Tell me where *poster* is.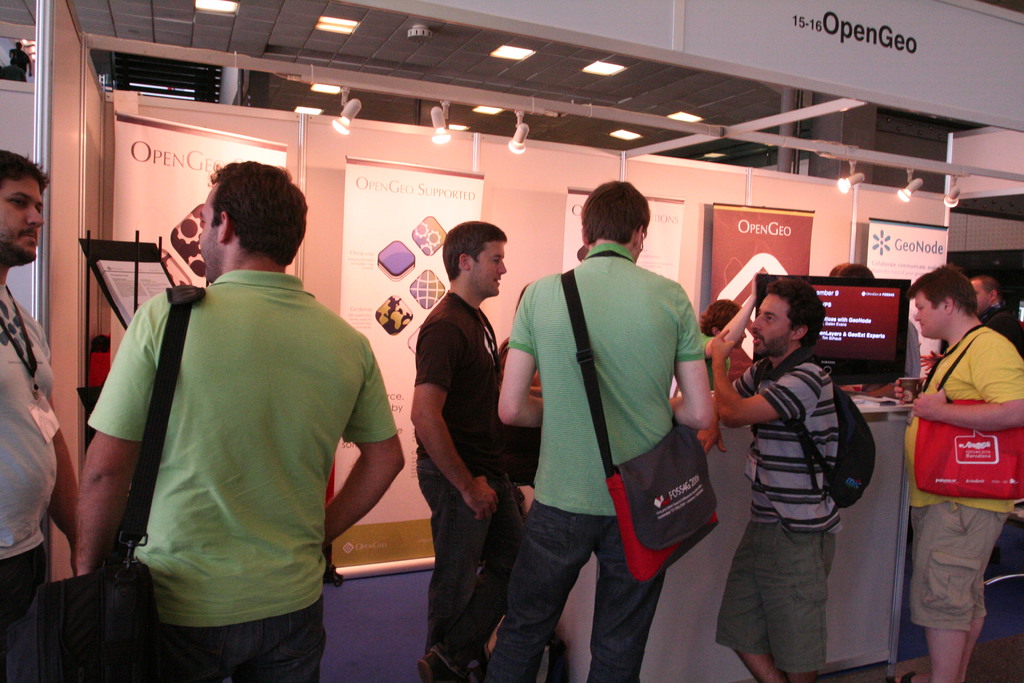
*poster* is at <region>561, 203, 684, 287</region>.
